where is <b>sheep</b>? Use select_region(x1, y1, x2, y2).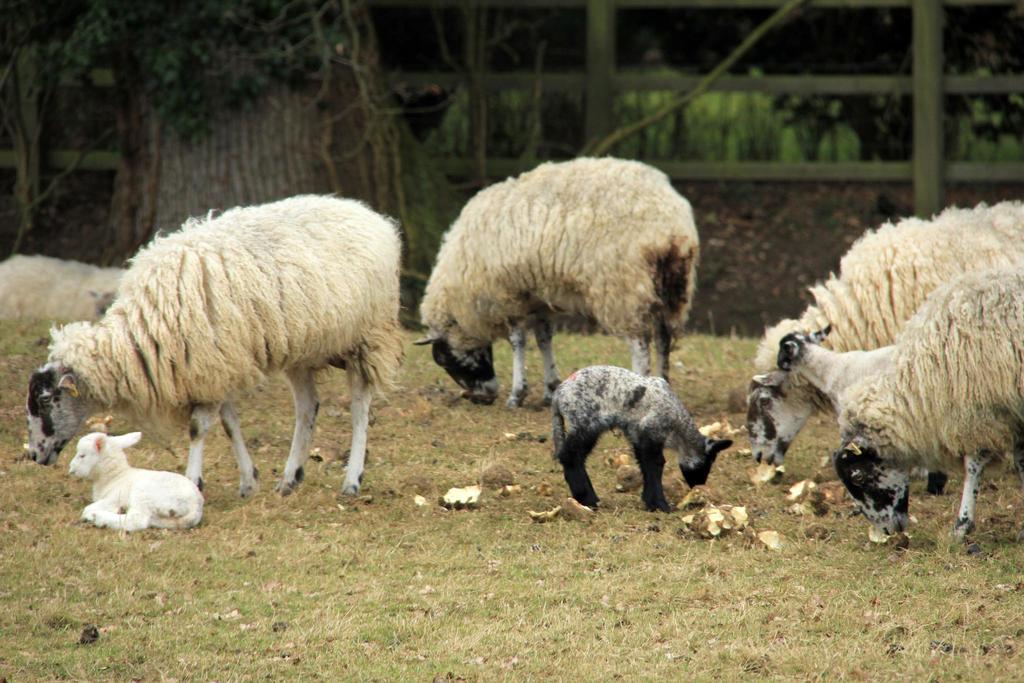
select_region(551, 362, 735, 509).
